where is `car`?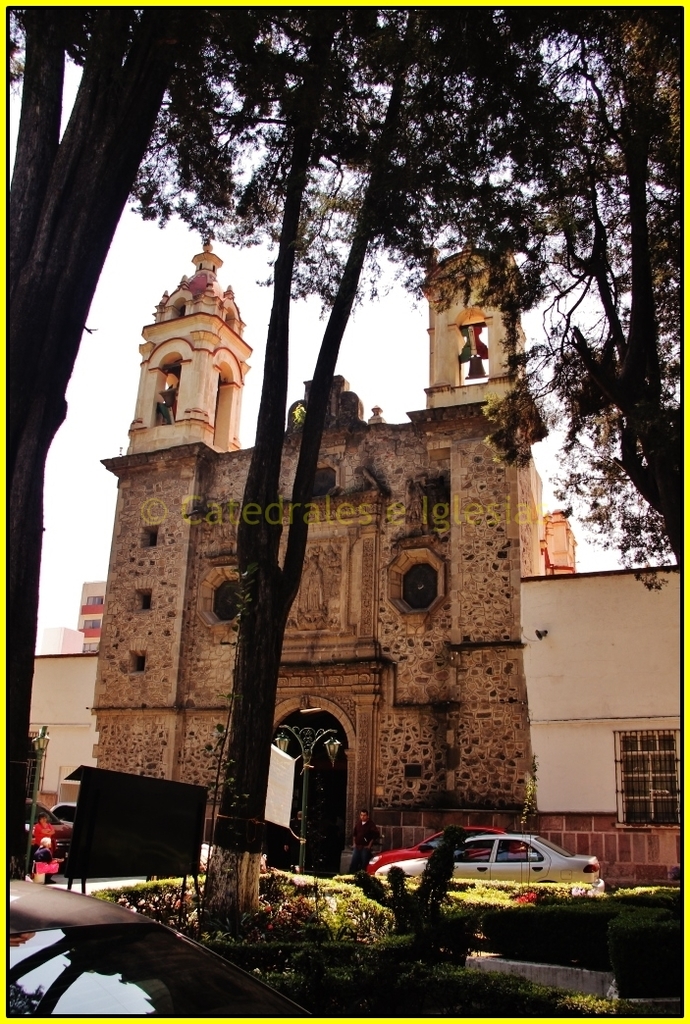
[365,836,527,873].
